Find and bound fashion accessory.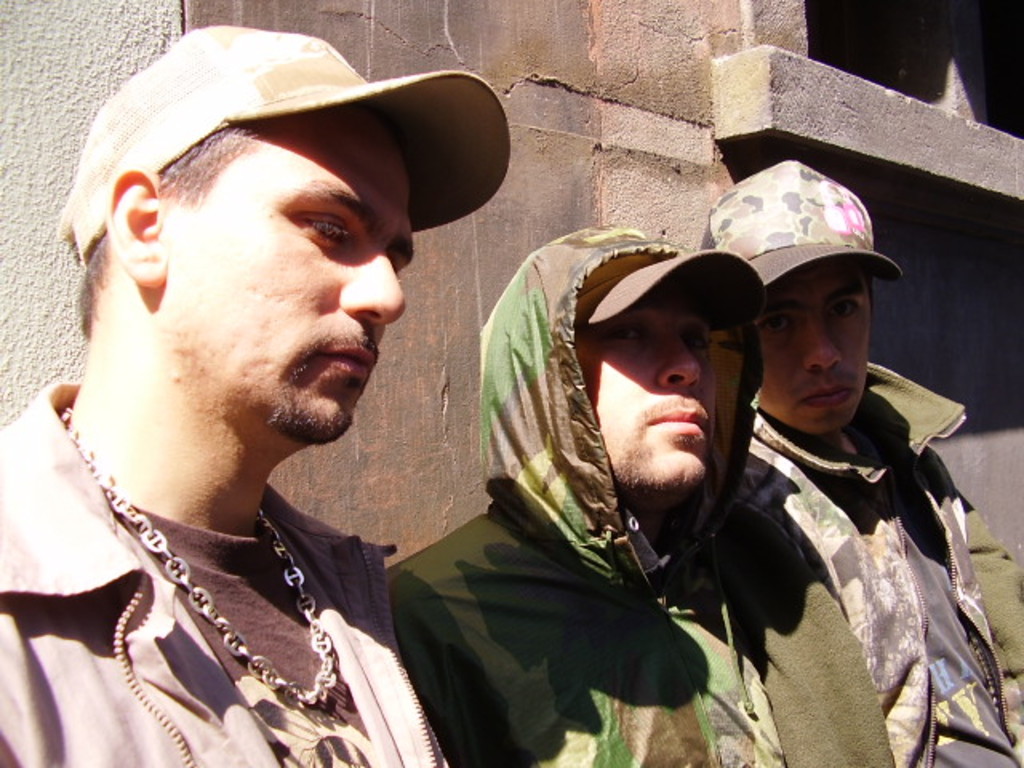
Bound: [x1=61, y1=21, x2=512, y2=267].
